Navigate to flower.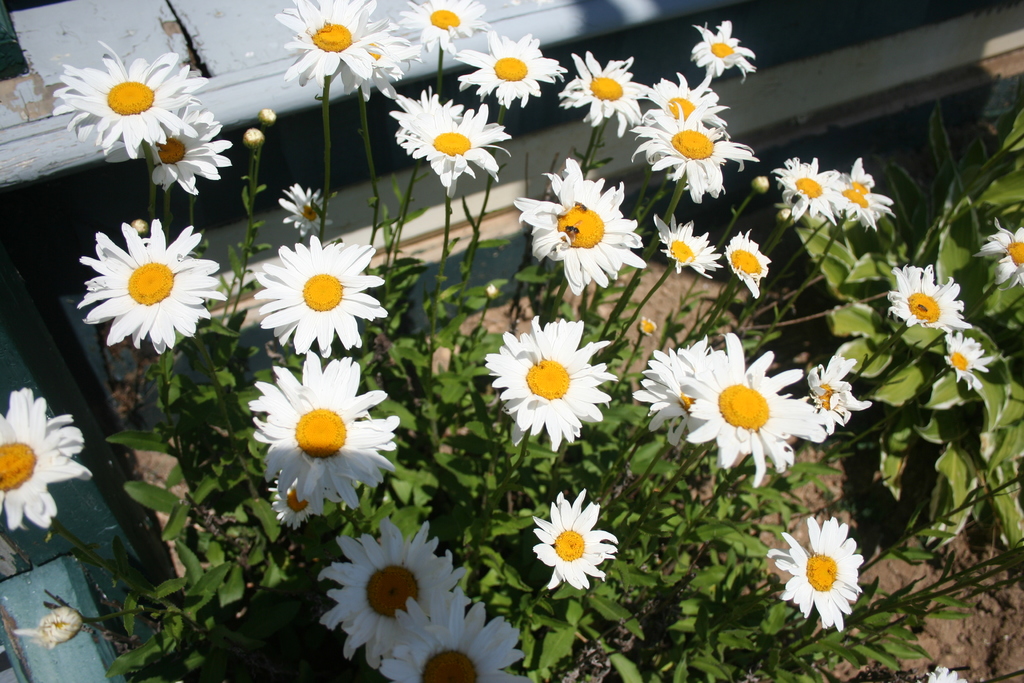
Navigation target: bbox=[256, 101, 276, 127].
